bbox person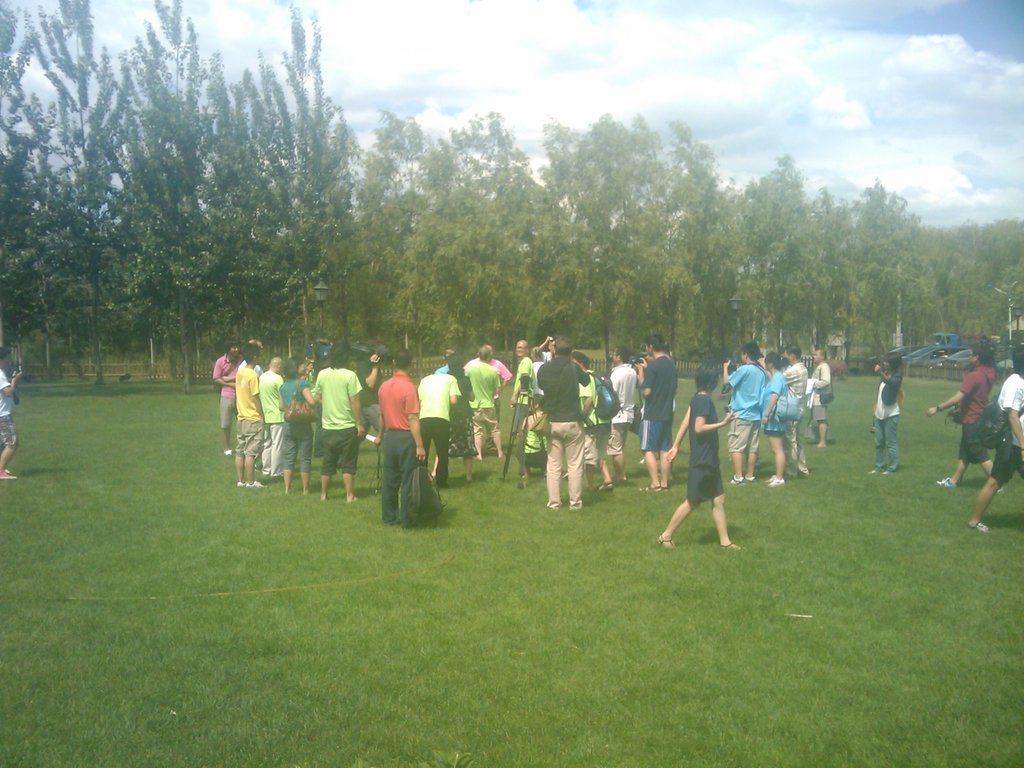
[x1=643, y1=326, x2=679, y2=487]
